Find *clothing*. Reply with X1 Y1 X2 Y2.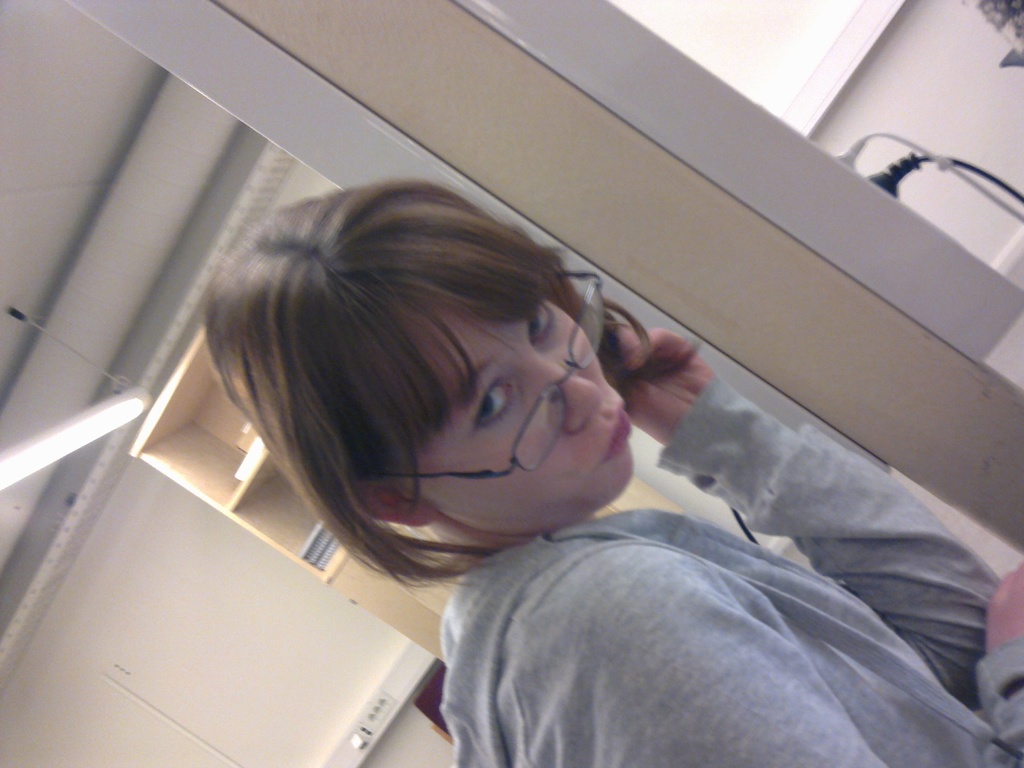
338 418 1023 752.
